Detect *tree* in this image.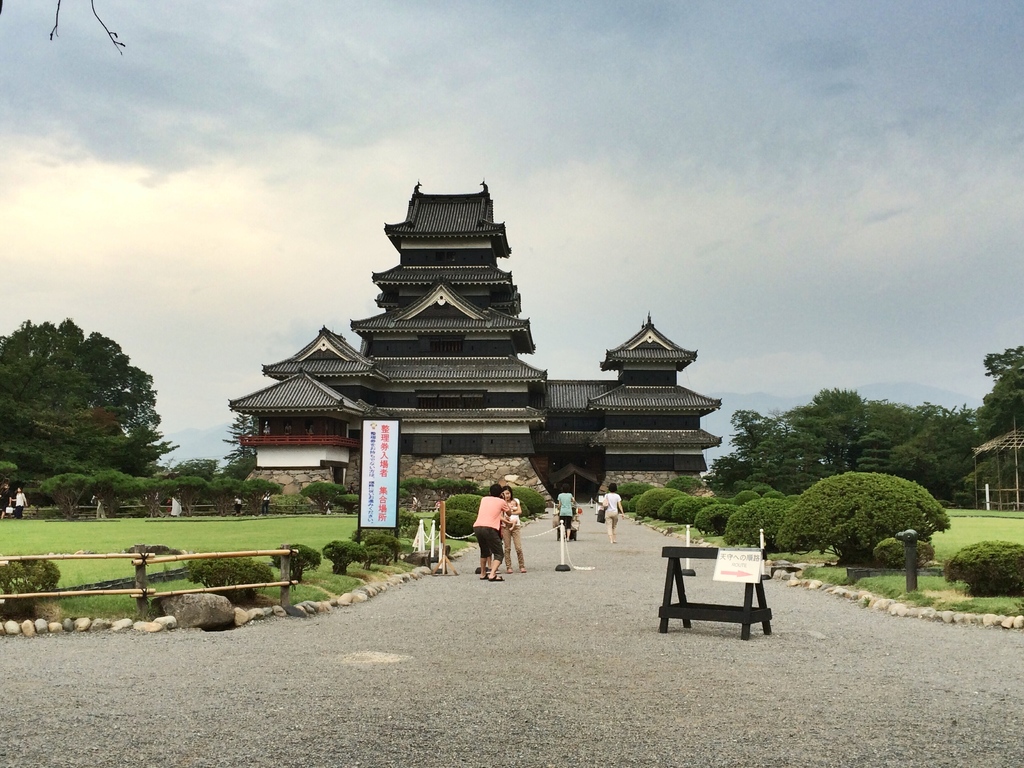
Detection: (980,336,1023,447).
